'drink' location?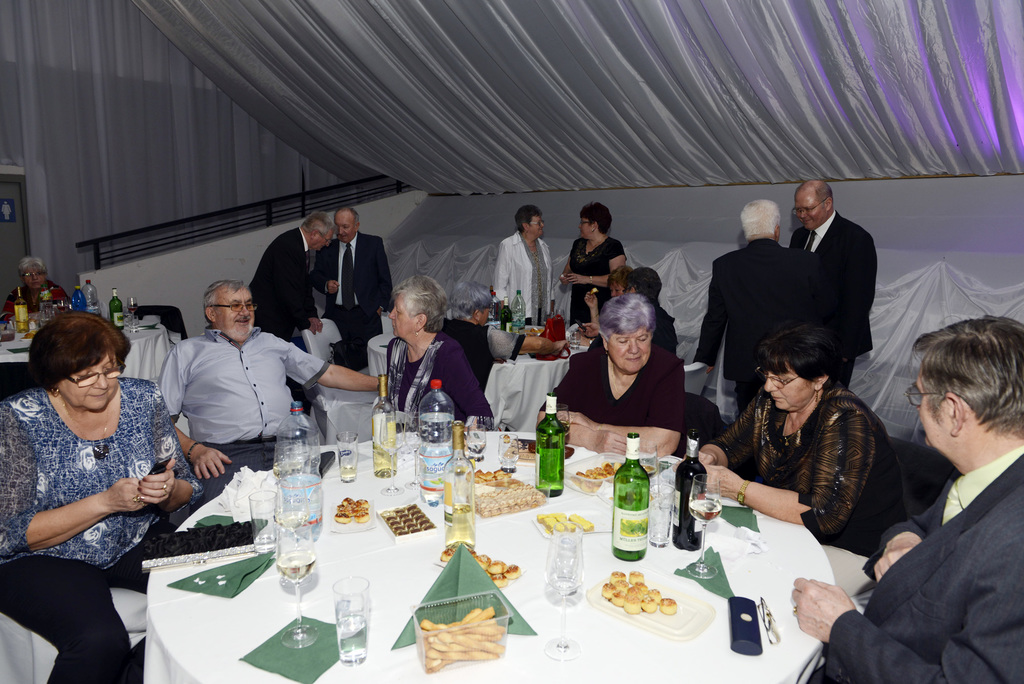
left=538, top=391, right=565, bottom=492
